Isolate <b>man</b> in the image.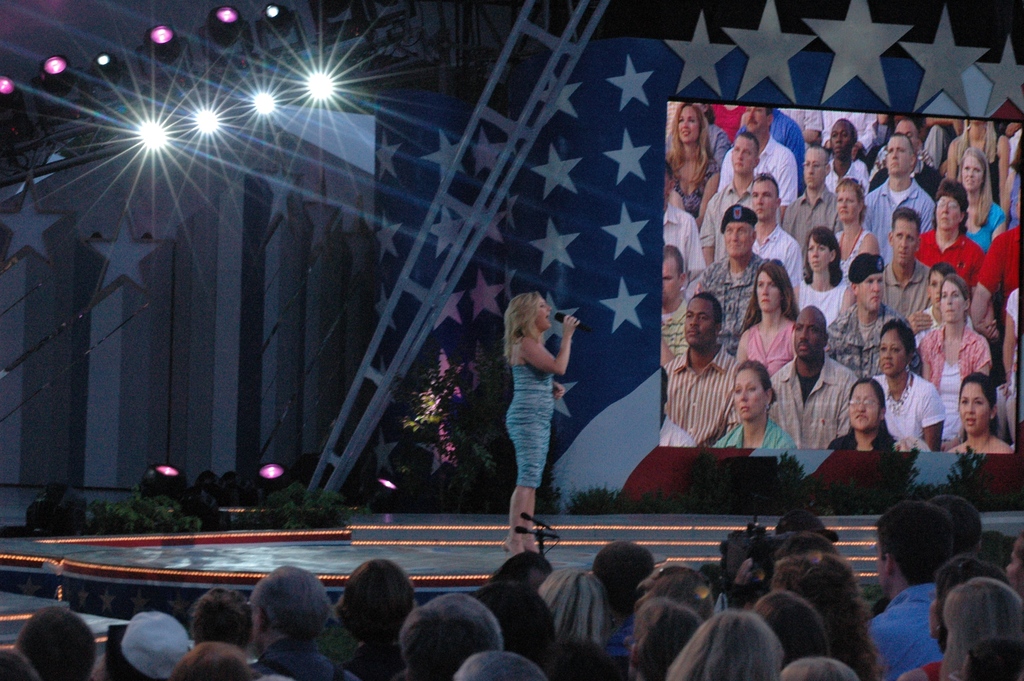
Isolated region: 772,304,864,452.
